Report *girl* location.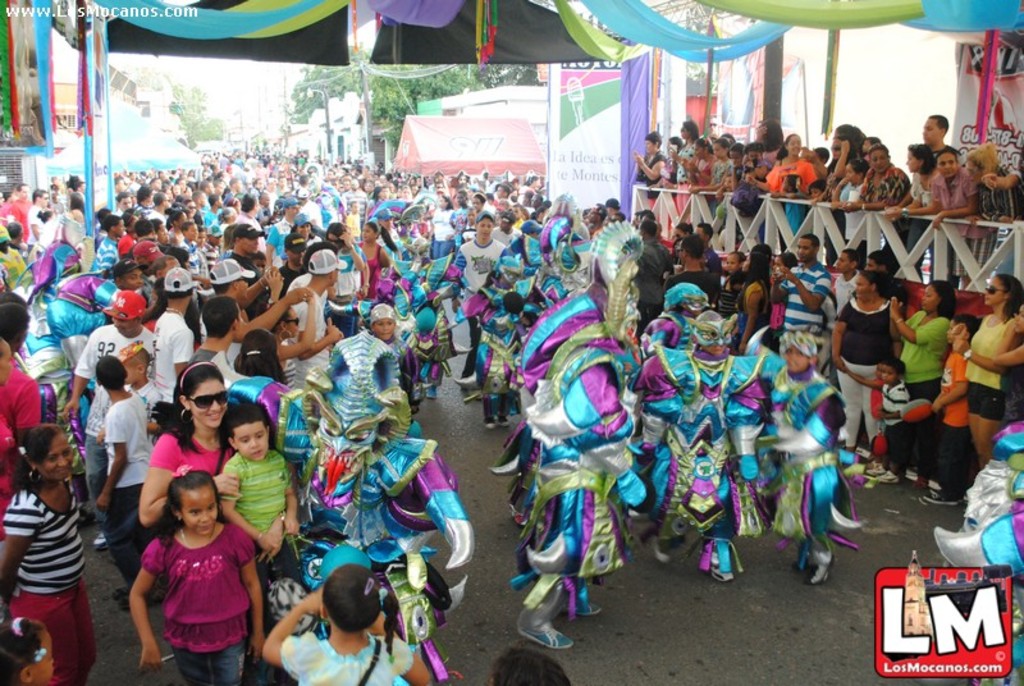
Report: 131, 475, 261, 685.
